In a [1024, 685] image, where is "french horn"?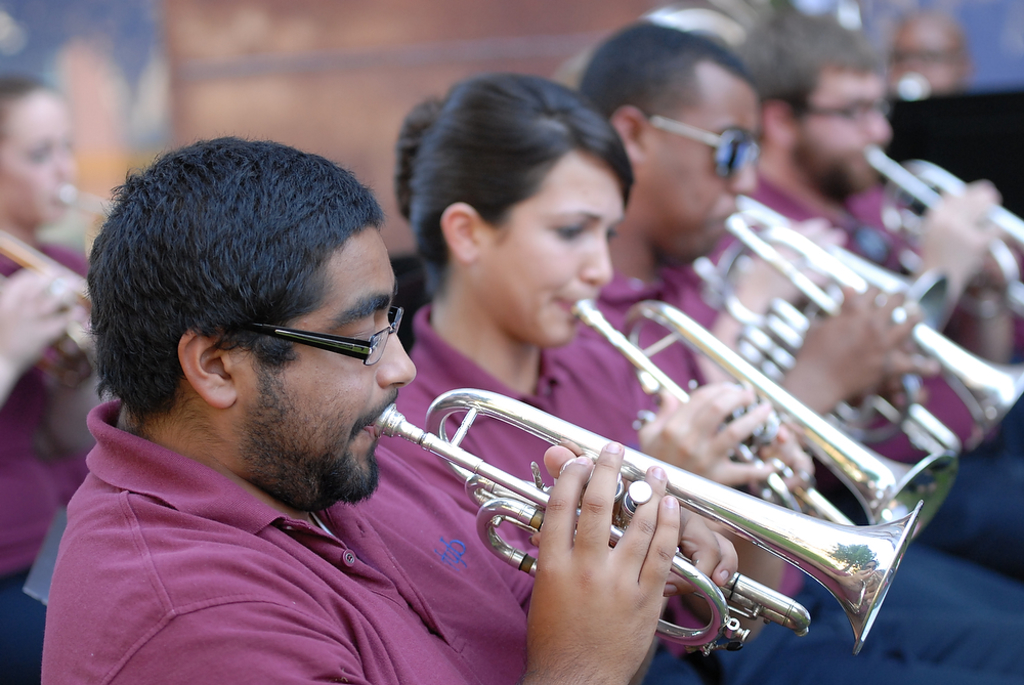
(left=365, top=397, right=920, bottom=655).
